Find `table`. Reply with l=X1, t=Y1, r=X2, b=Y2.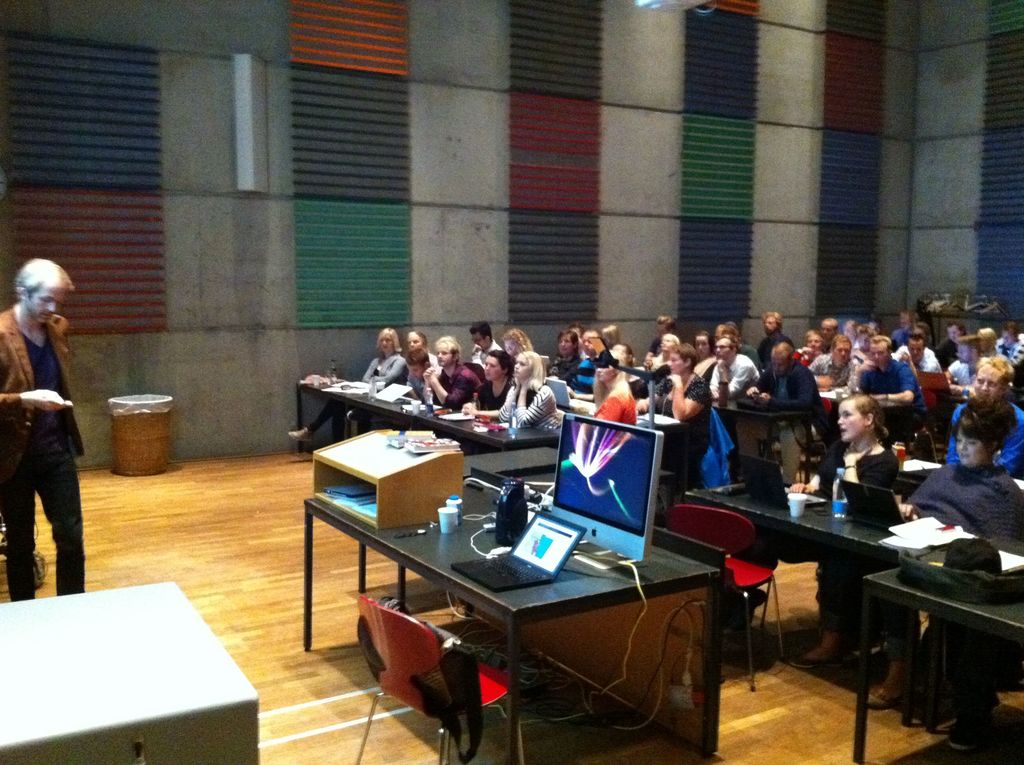
l=289, t=453, r=748, b=752.
